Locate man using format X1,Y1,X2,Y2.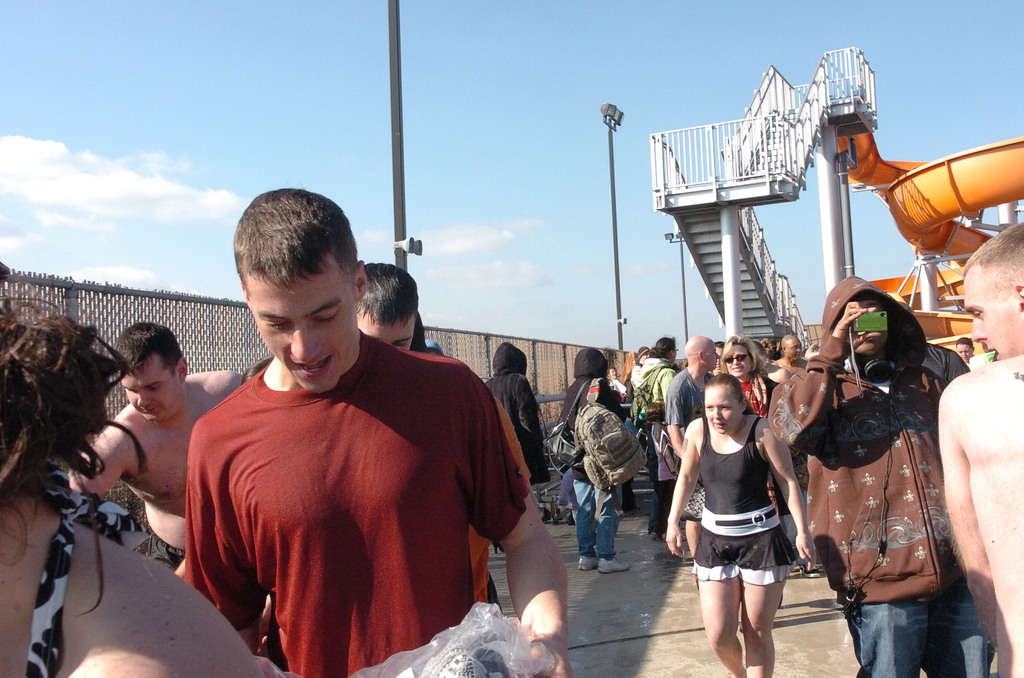
778,332,995,674.
